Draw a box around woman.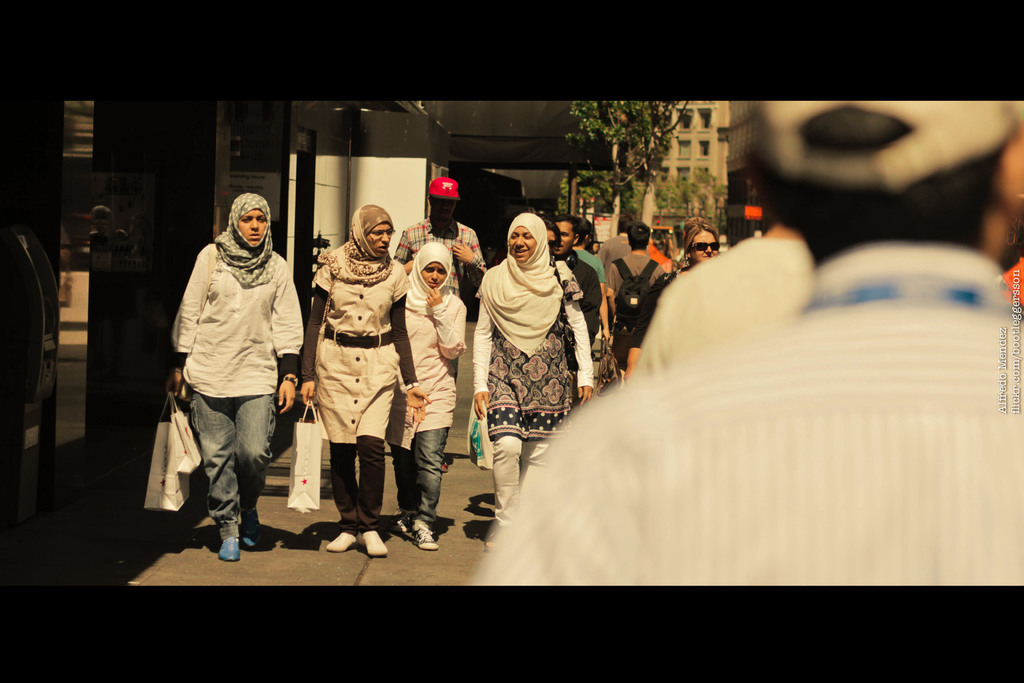
box(402, 235, 460, 556).
